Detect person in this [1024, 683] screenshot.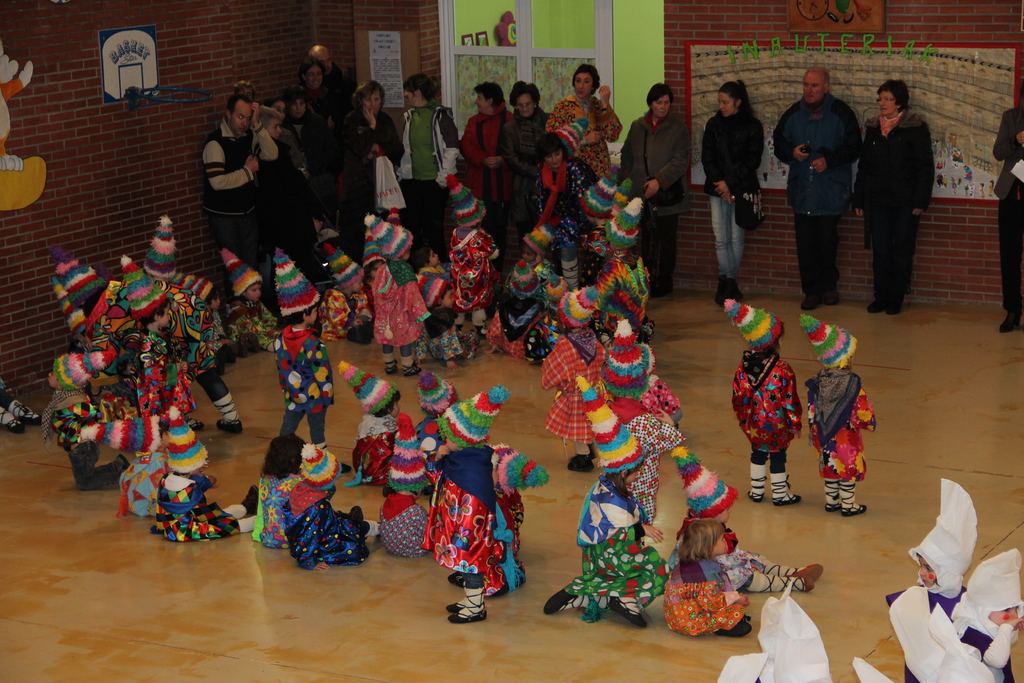
Detection: <bbox>771, 68, 864, 318</bbox>.
